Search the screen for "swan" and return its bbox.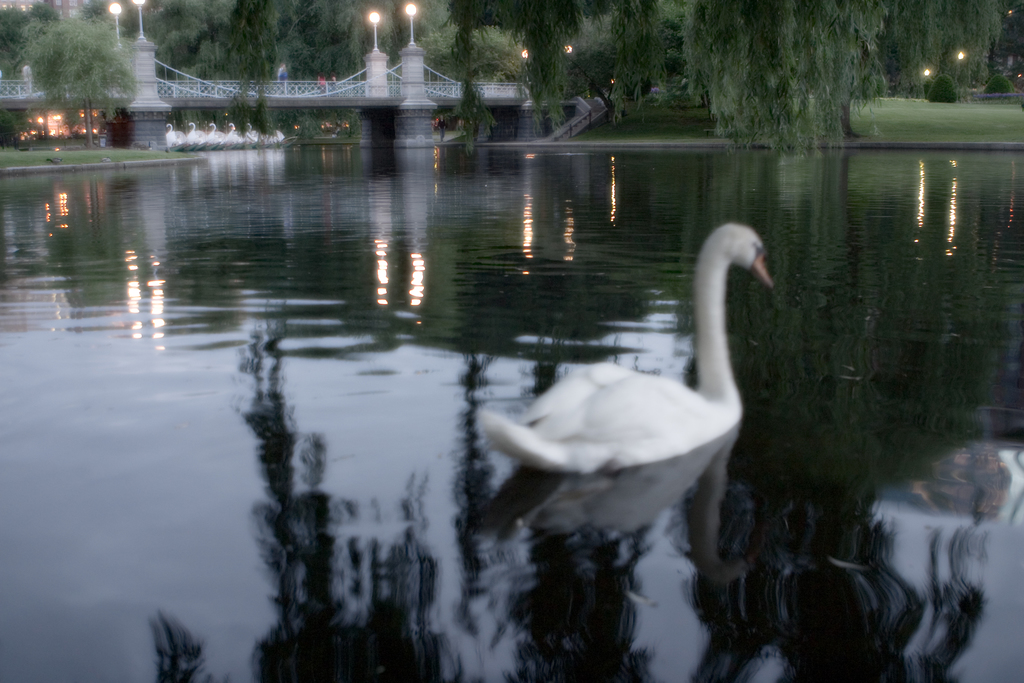
Found: <box>164,122,181,150</box>.
